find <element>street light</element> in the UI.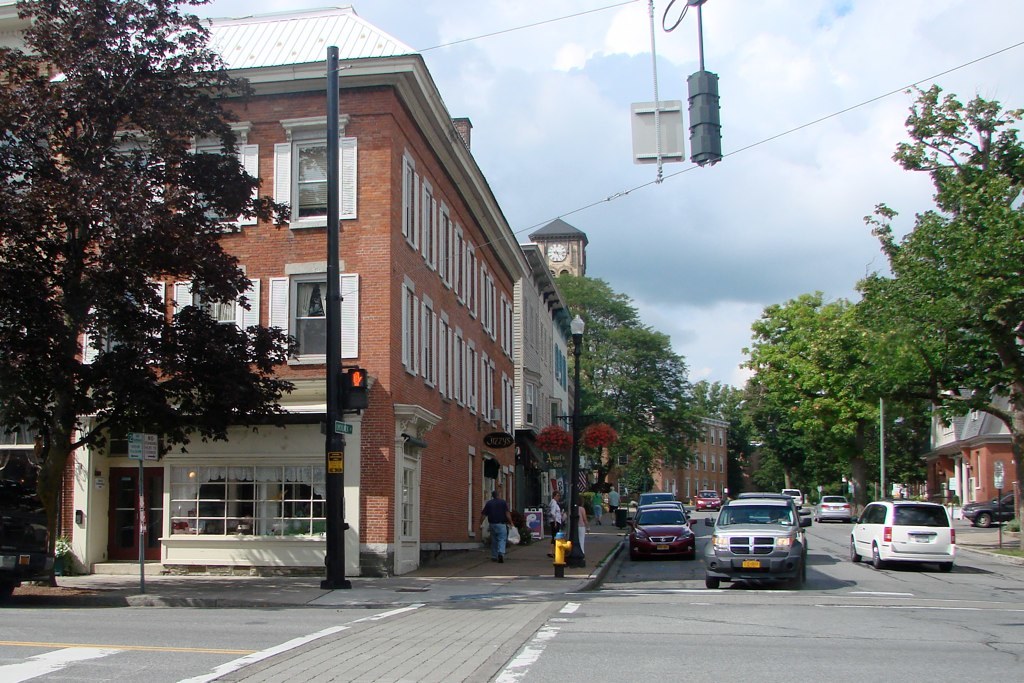
UI element at [557, 311, 589, 568].
